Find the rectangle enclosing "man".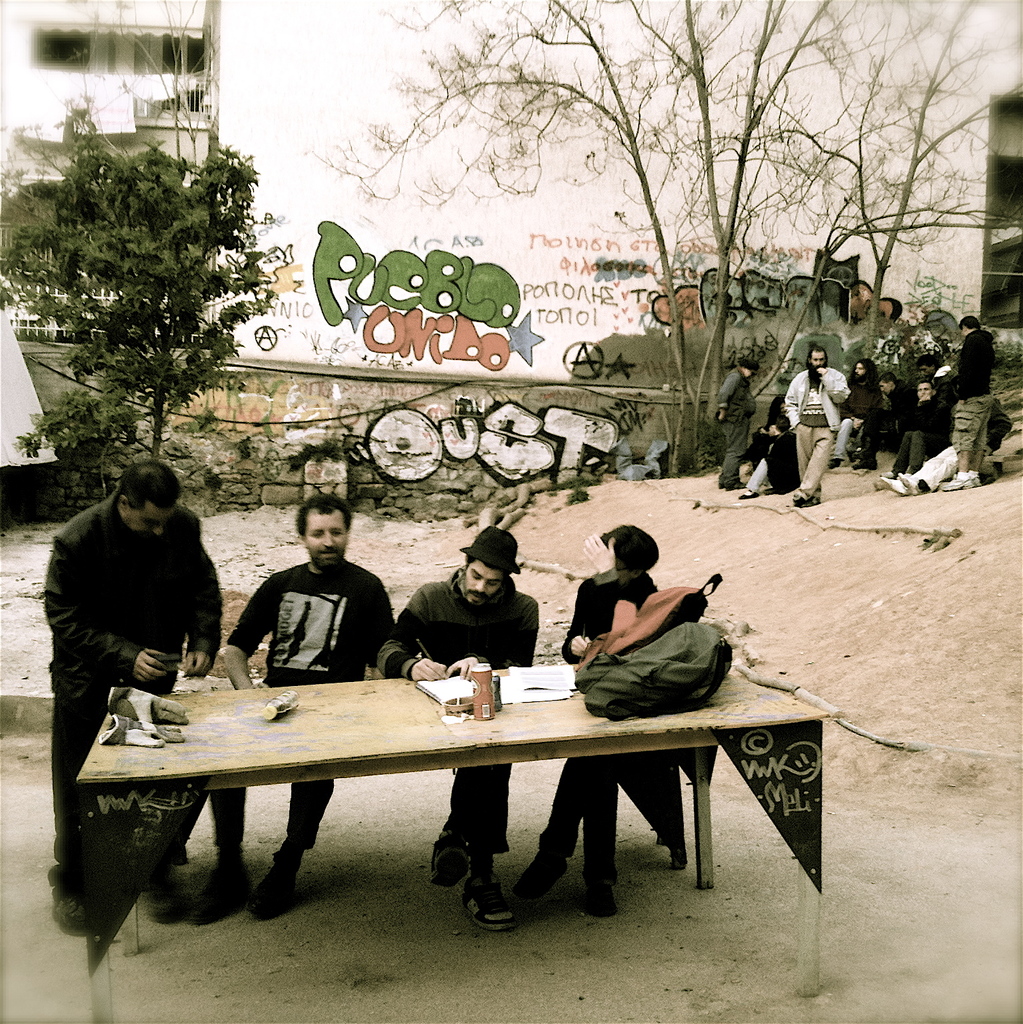
bbox=[185, 493, 397, 927].
